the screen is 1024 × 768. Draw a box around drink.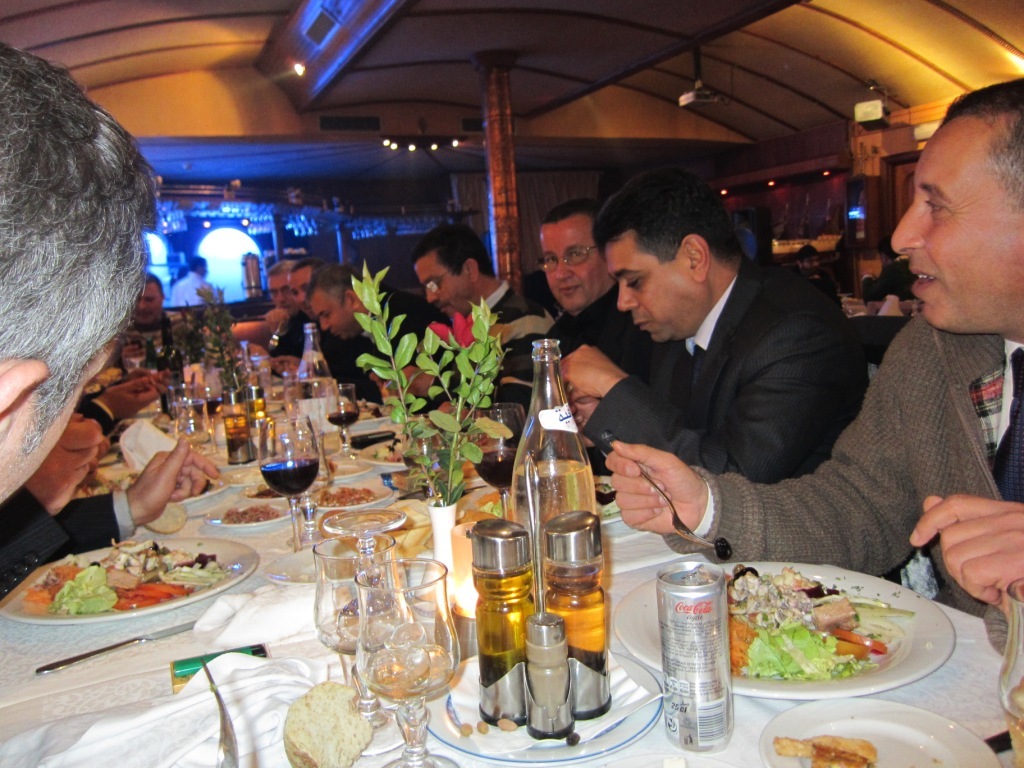
rect(329, 412, 358, 427).
